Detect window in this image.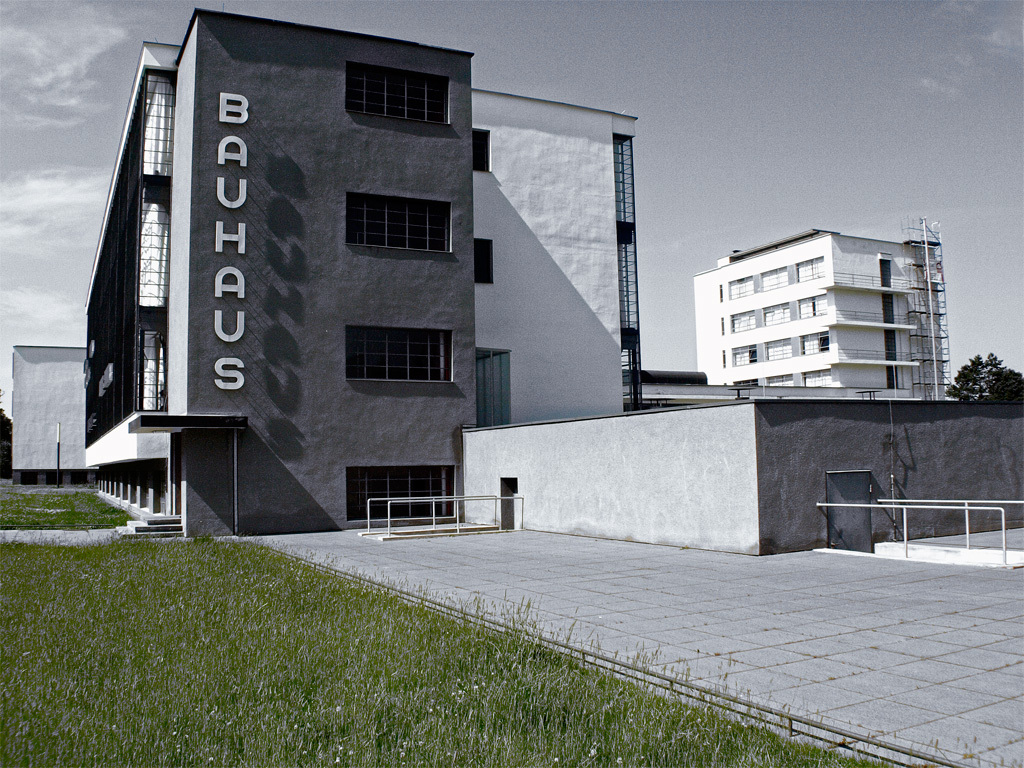
Detection: [left=801, top=294, right=830, bottom=321].
